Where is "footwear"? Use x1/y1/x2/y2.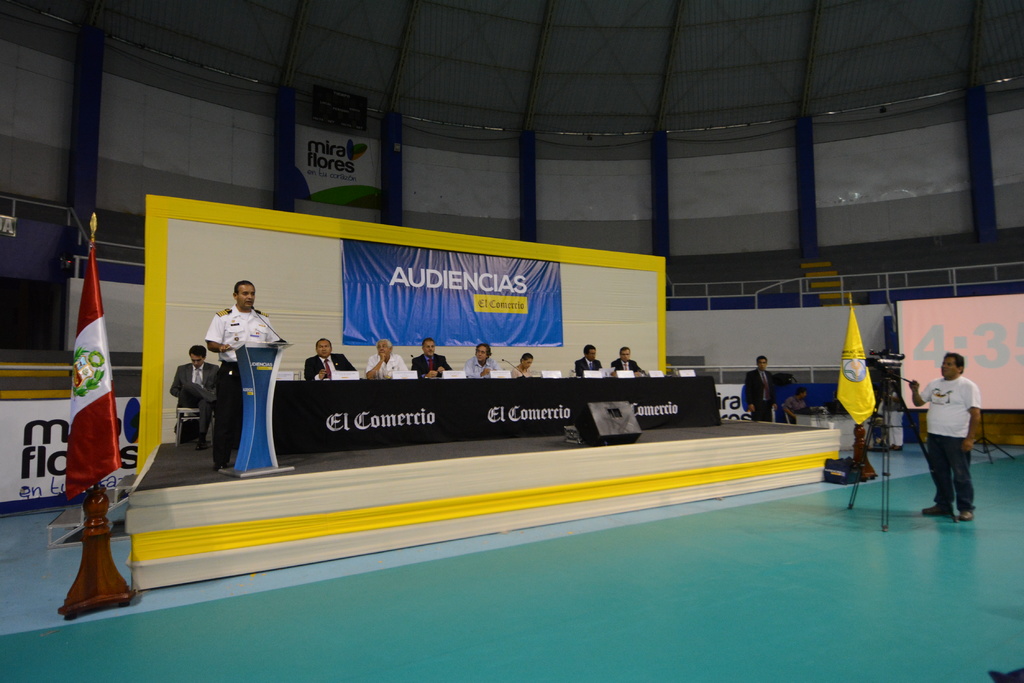
957/506/970/524.
